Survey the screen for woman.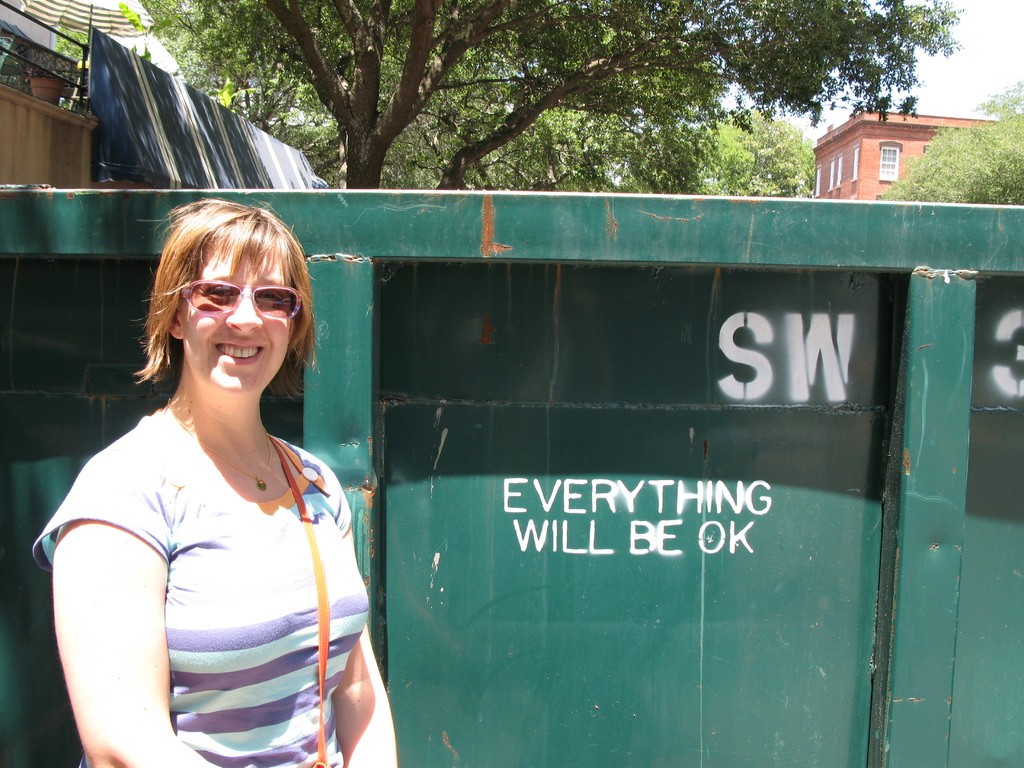
Survey found: Rect(42, 198, 374, 764).
